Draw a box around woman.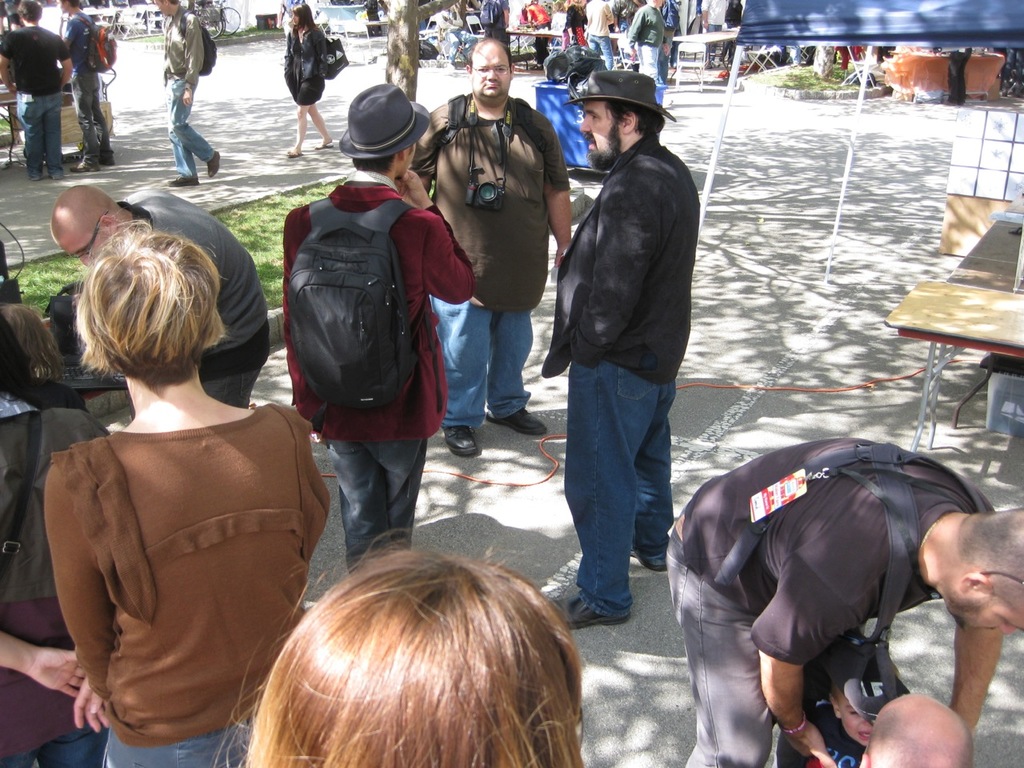
Rect(39, 218, 330, 767).
